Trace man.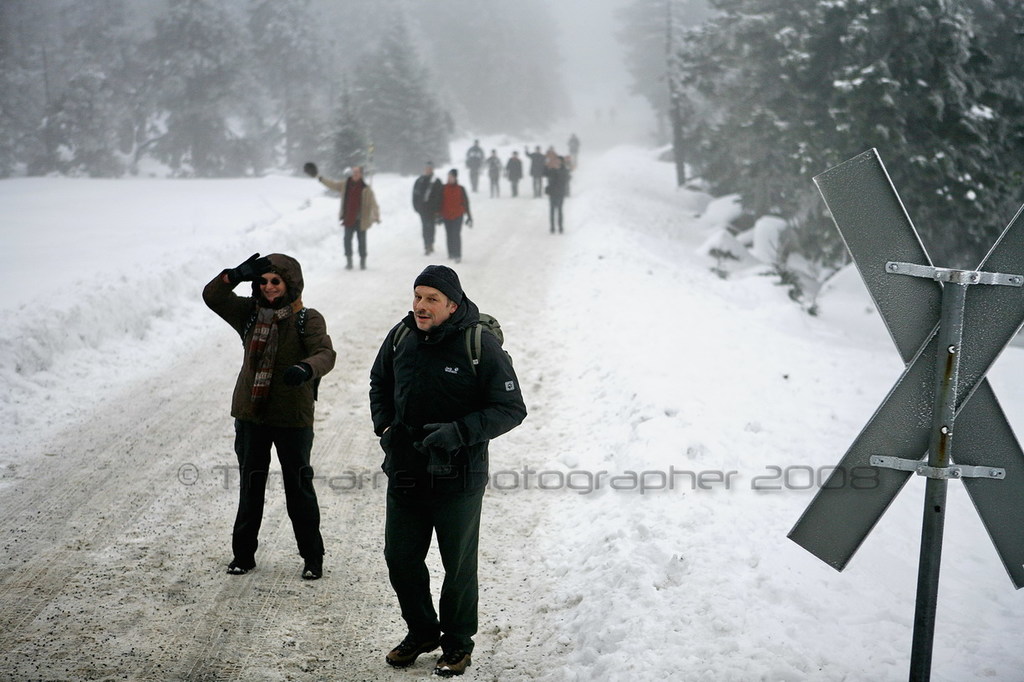
Traced to rect(405, 153, 443, 255).
